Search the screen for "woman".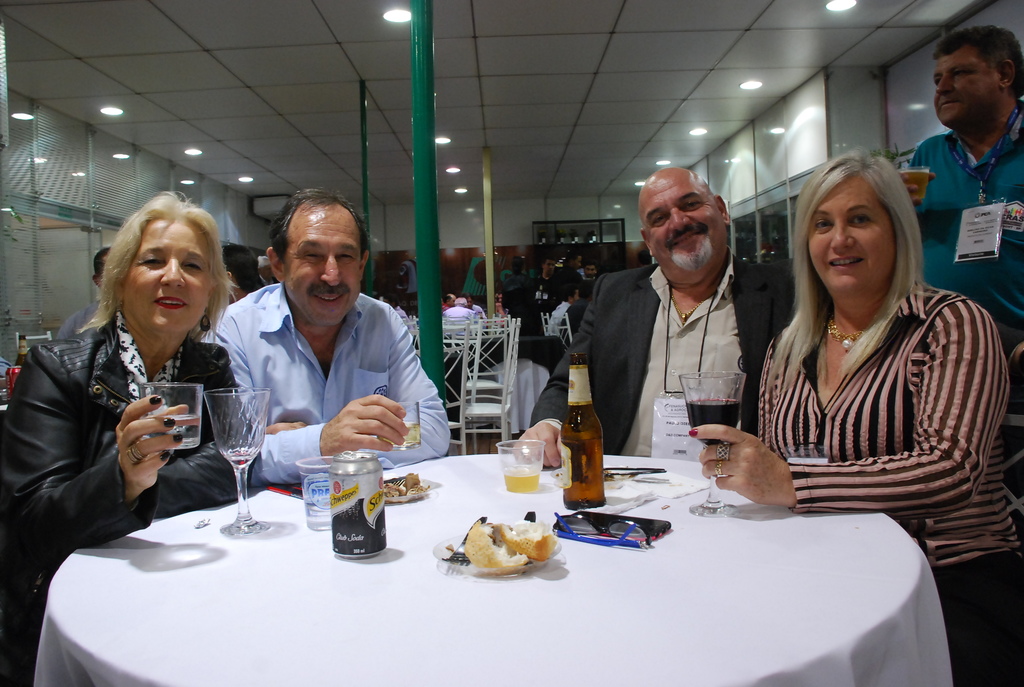
Found at detection(0, 194, 264, 686).
